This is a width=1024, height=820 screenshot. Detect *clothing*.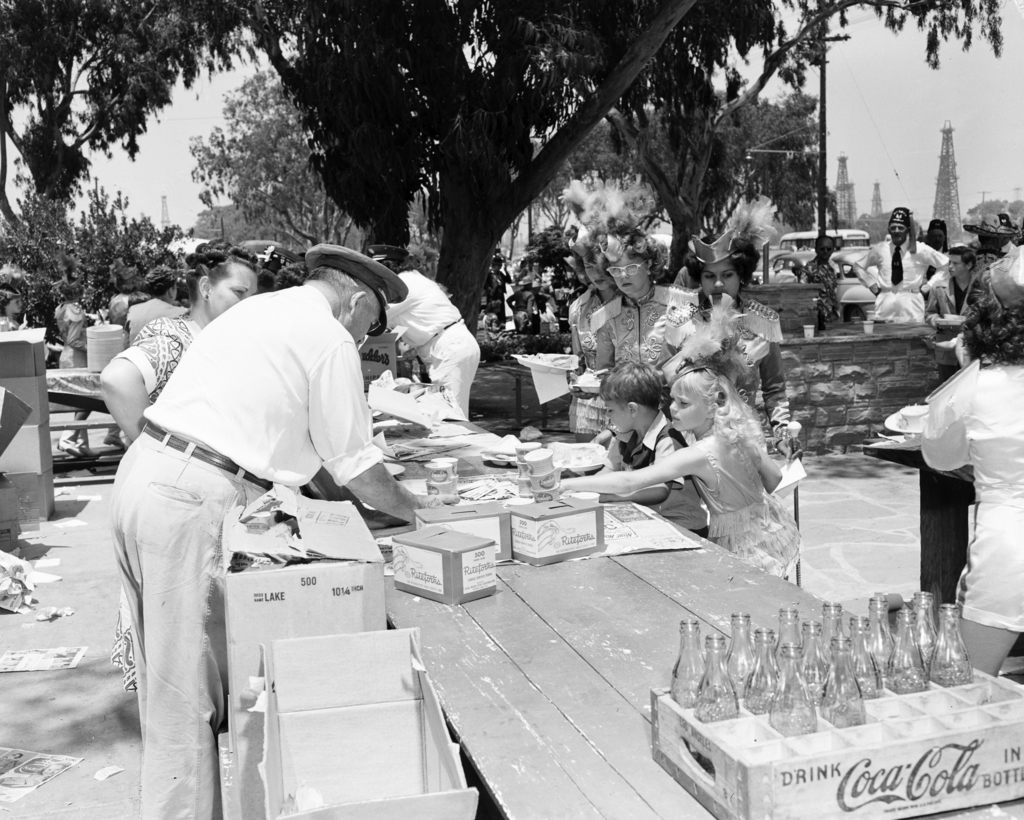
bbox=(47, 300, 90, 368).
